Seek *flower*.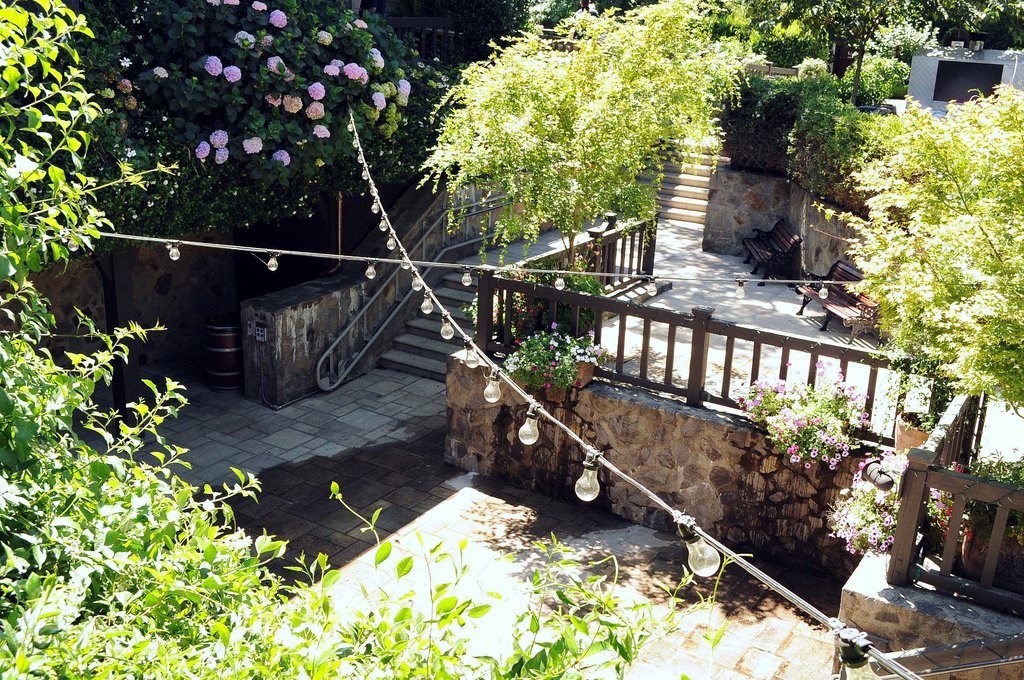
(307,83,326,99).
